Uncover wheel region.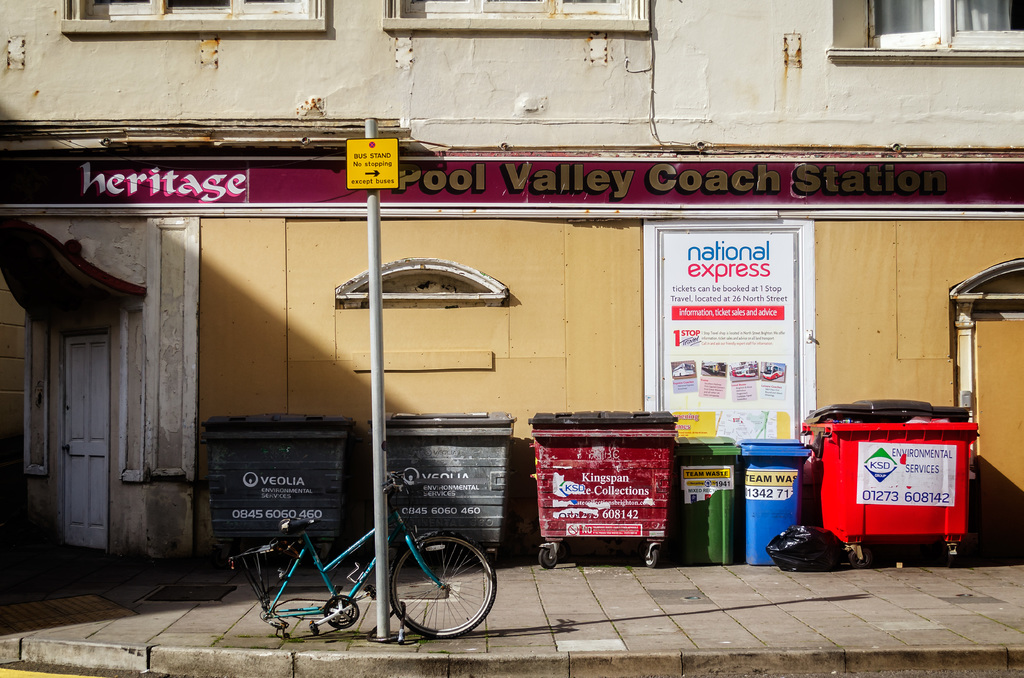
Uncovered: 947, 554, 955, 566.
